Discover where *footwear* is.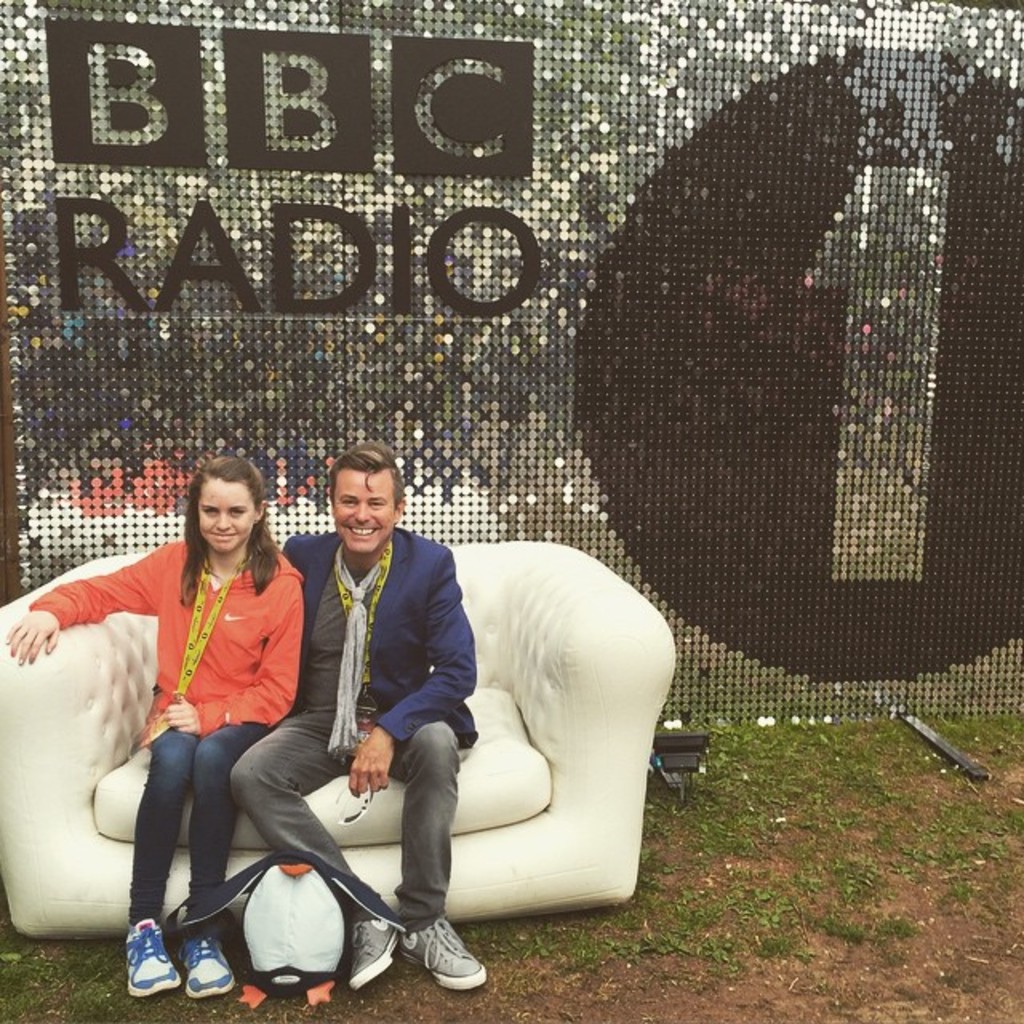
Discovered at rect(402, 912, 498, 987).
